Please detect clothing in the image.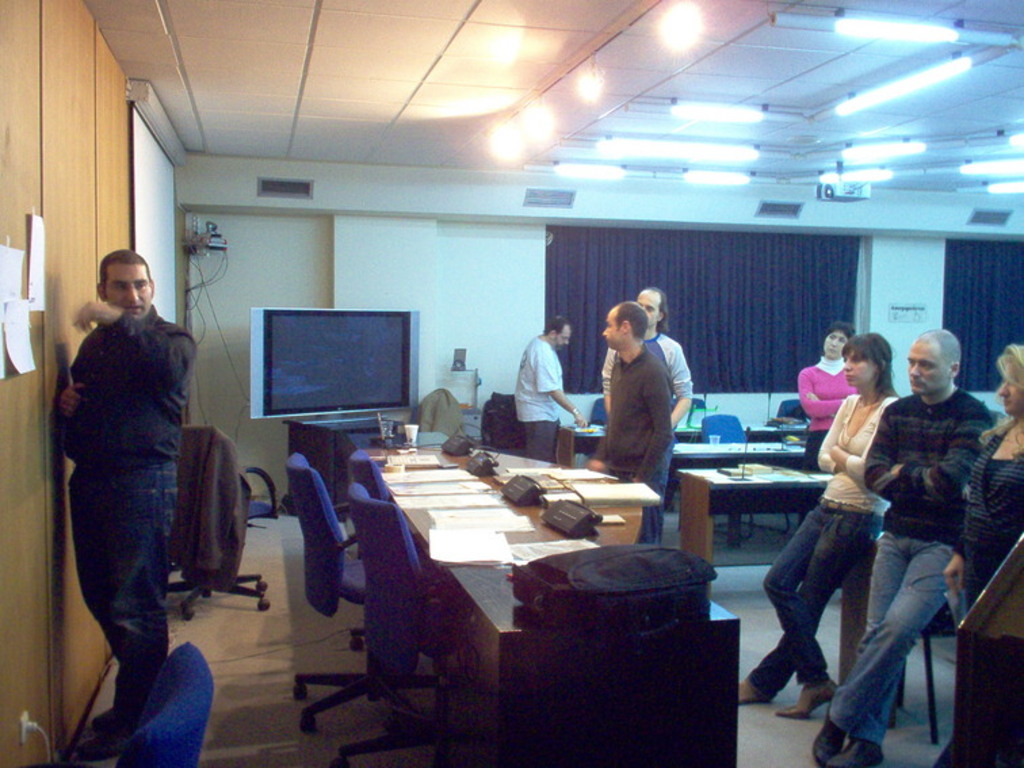
rect(508, 339, 563, 469).
